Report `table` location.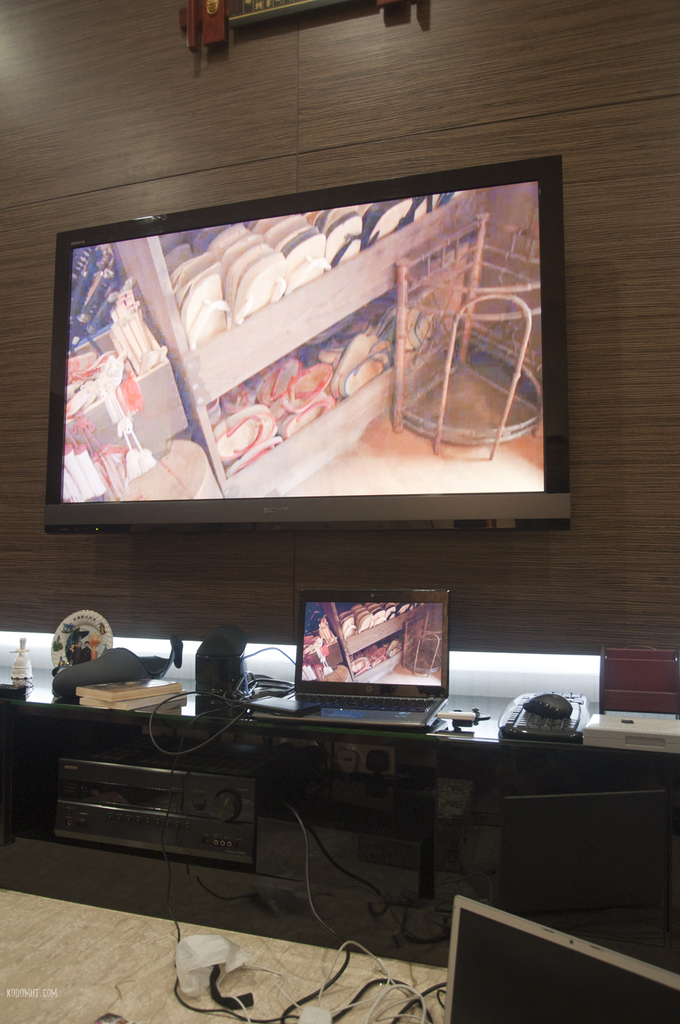
Report: select_region(0, 627, 679, 992).
